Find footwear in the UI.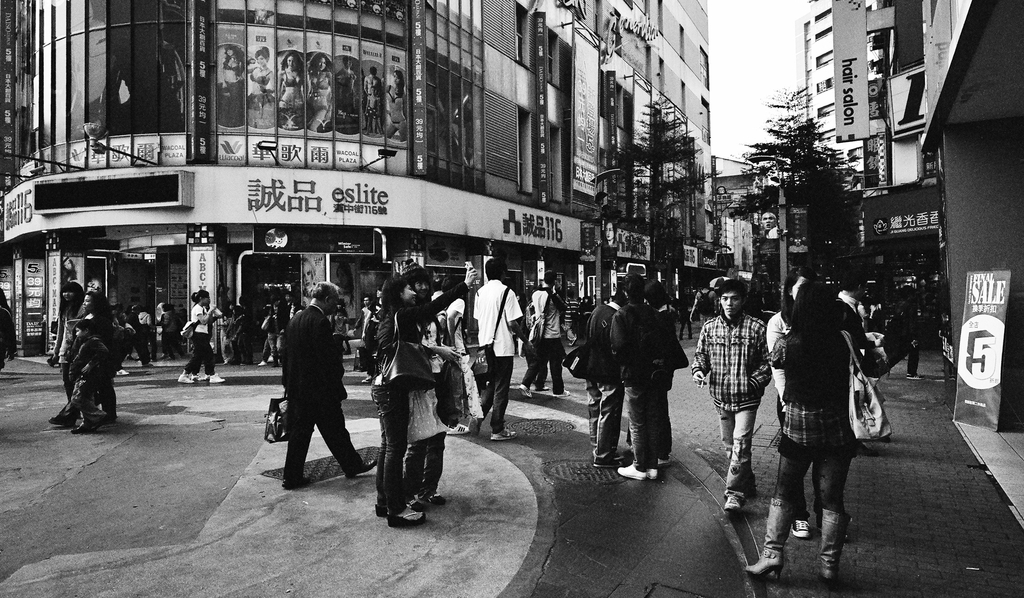
UI element at locate(209, 373, 224, 383).
